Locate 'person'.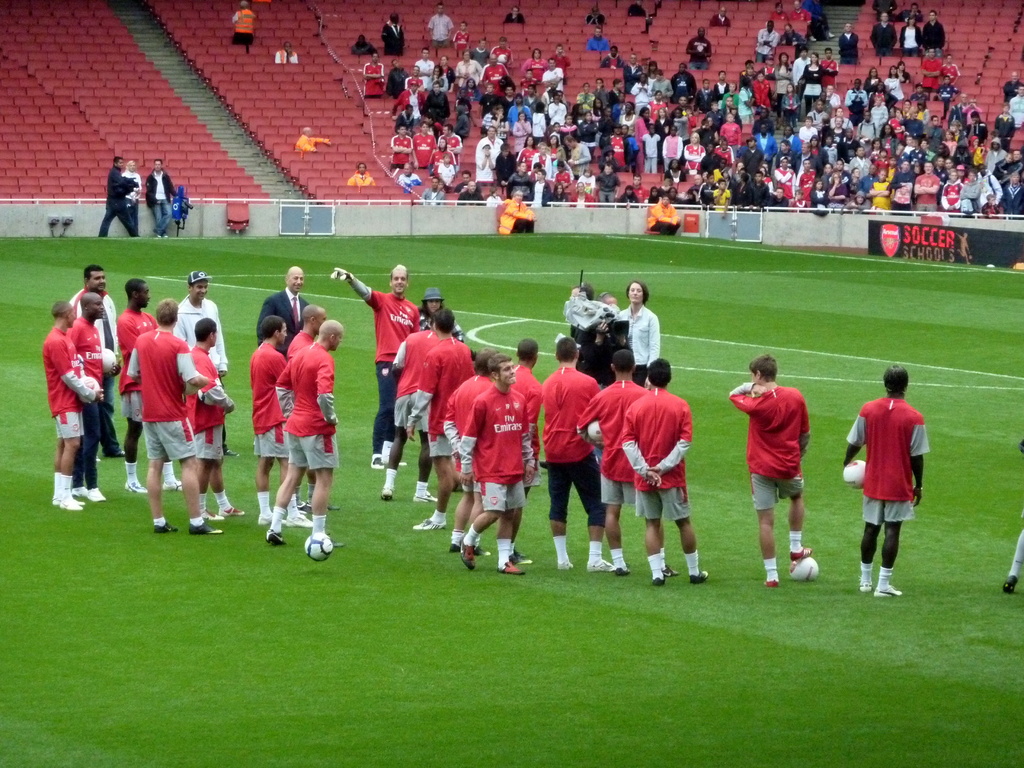
Bounding box: (624, 363, 696, 589).
